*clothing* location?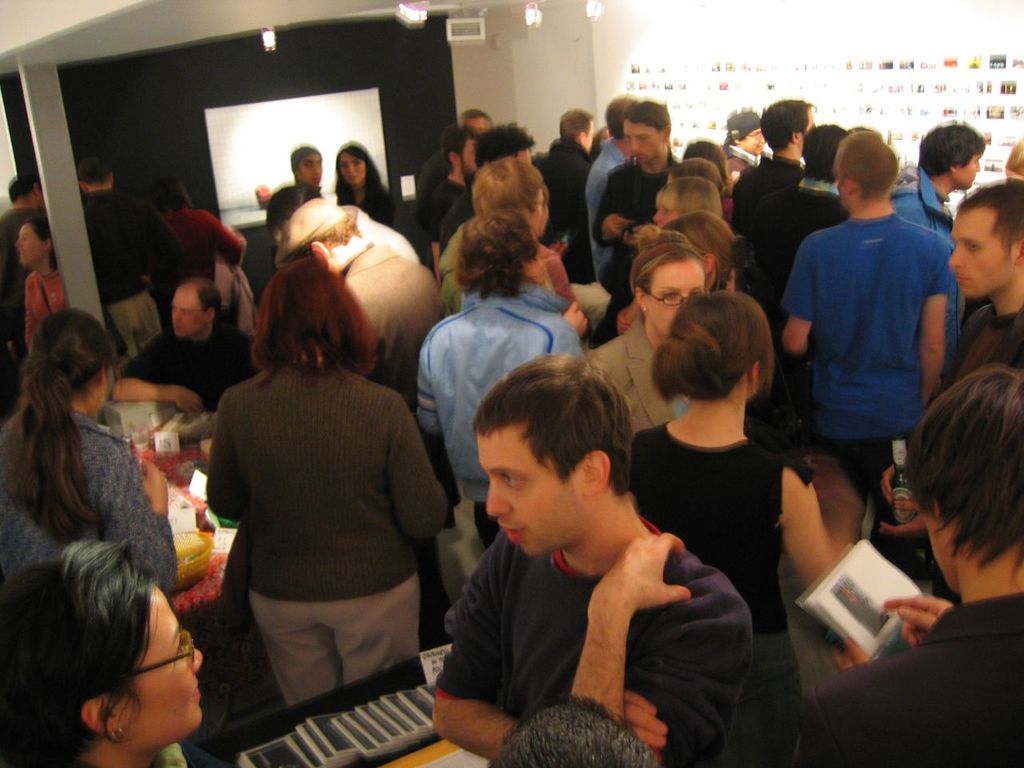
x1=585 y1=322 x2=689 y2=464
